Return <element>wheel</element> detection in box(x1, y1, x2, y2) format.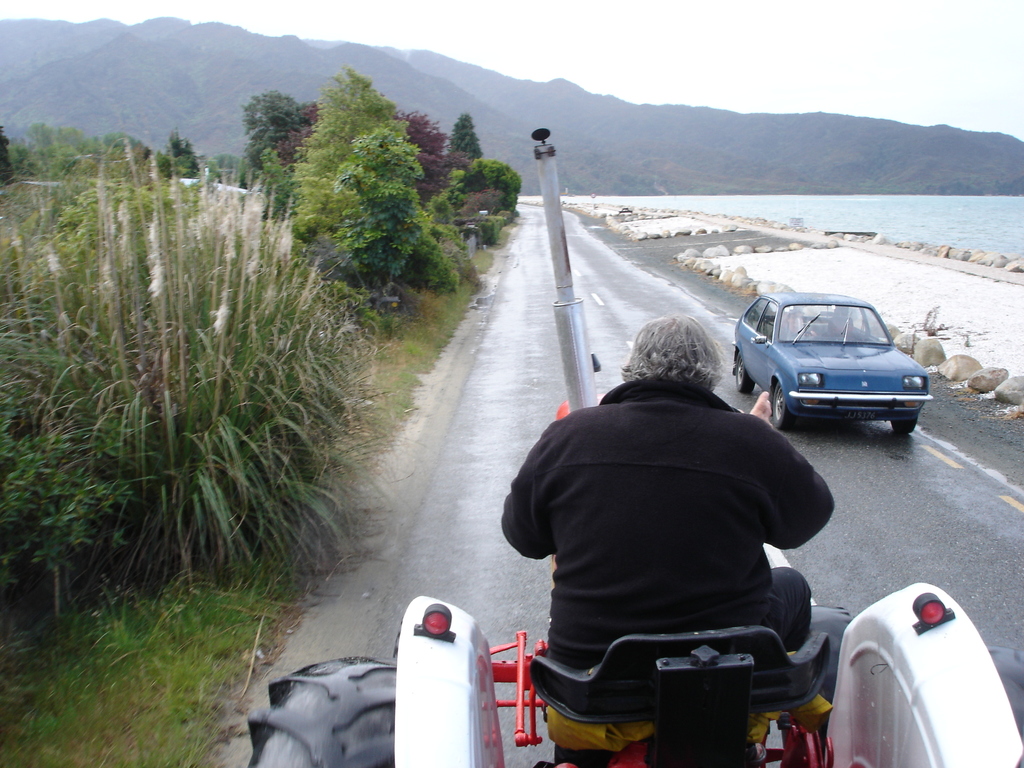
box(250, 657, 394, 767).
